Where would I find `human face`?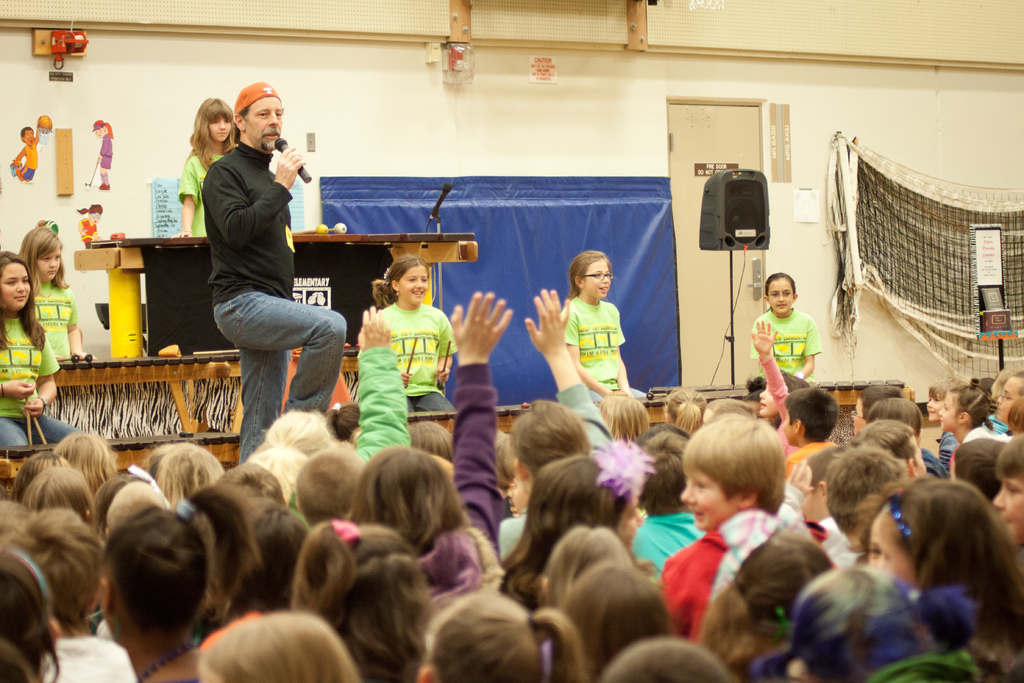
At bbox(989, 465, 1023, 545).
